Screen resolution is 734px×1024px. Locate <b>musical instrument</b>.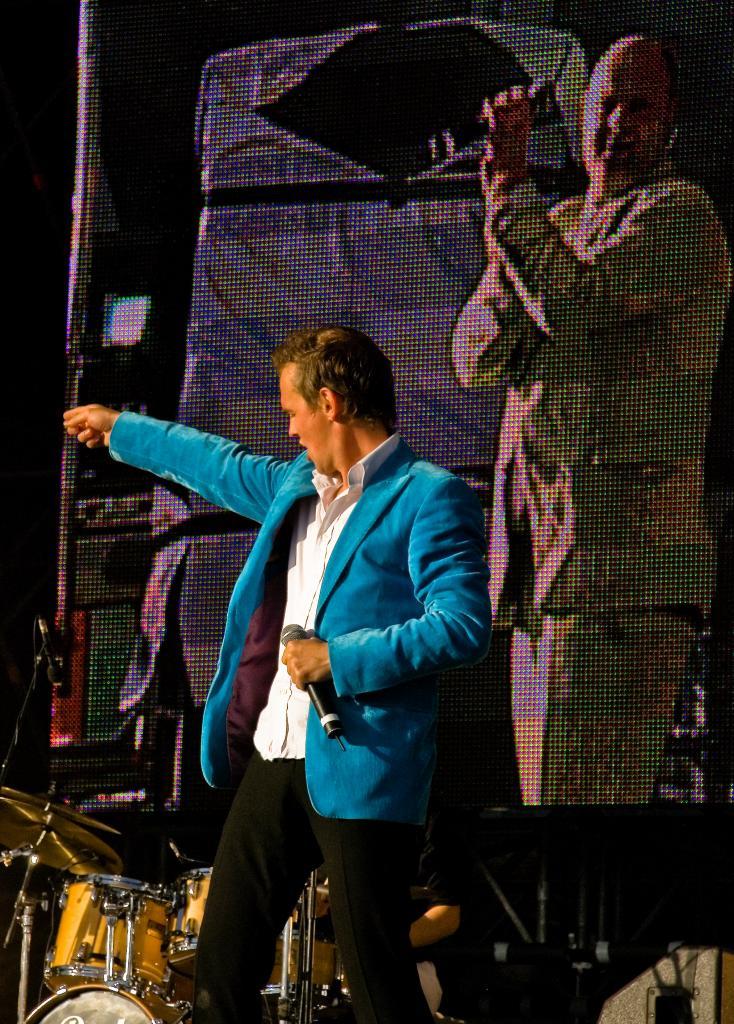
pyautogui.locateOnScreen(47, 874, 178, 1012).
